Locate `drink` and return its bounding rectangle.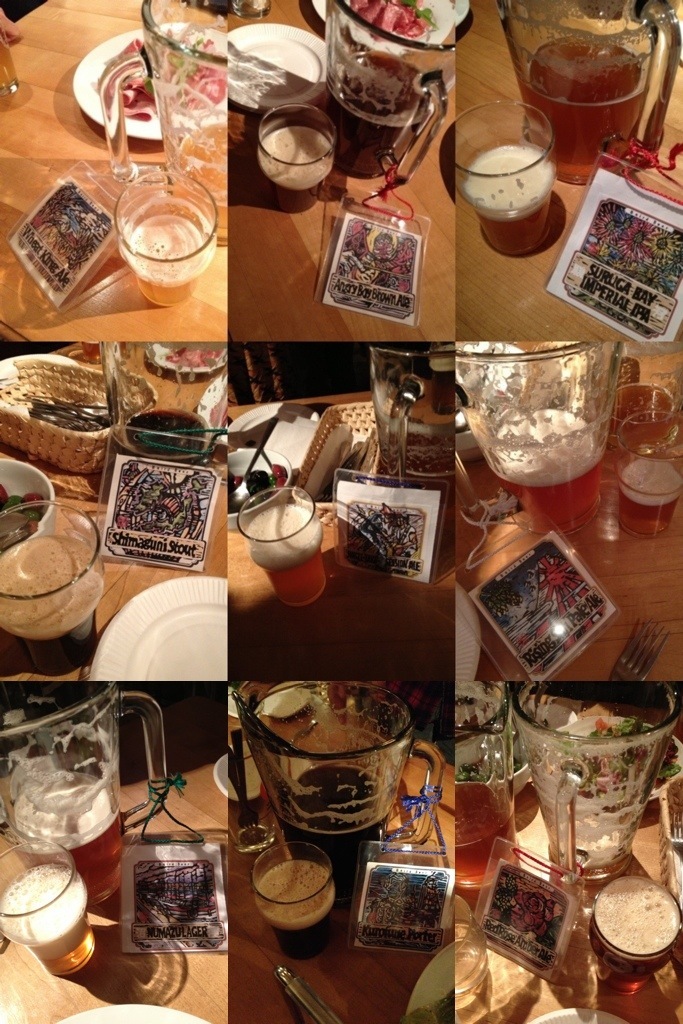
bbox=(586, 879, 682, 989).
